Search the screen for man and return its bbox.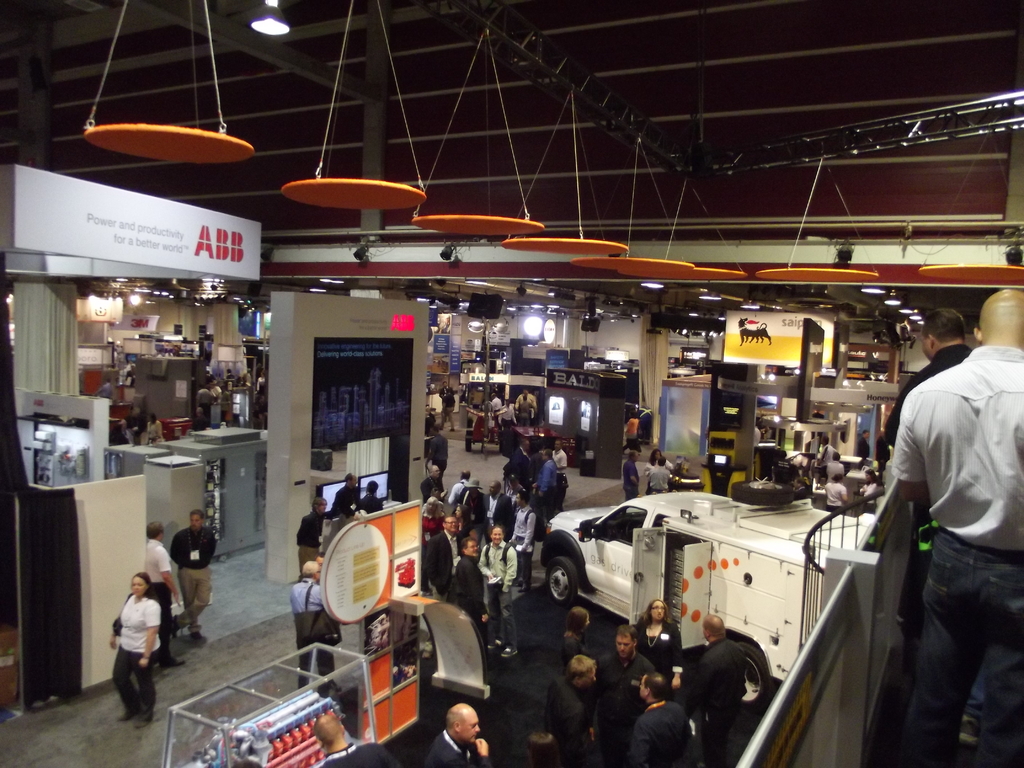
Found: 645/455/672/496.
